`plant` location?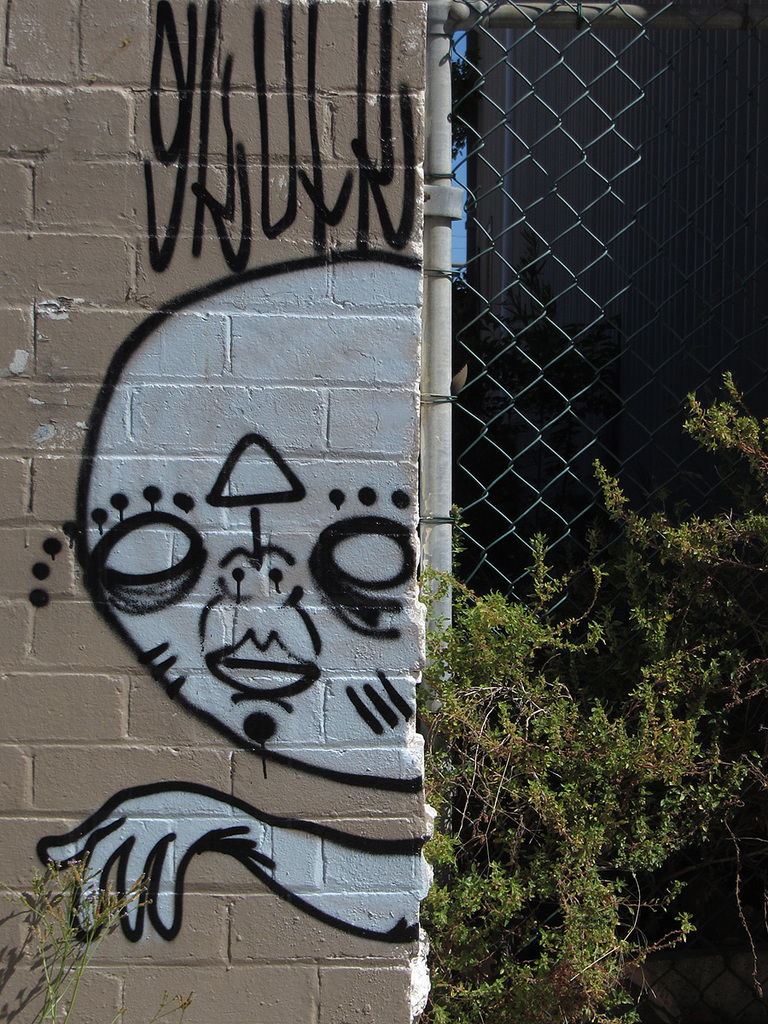
(left=6, top=822, right=181, bottom=1023)
